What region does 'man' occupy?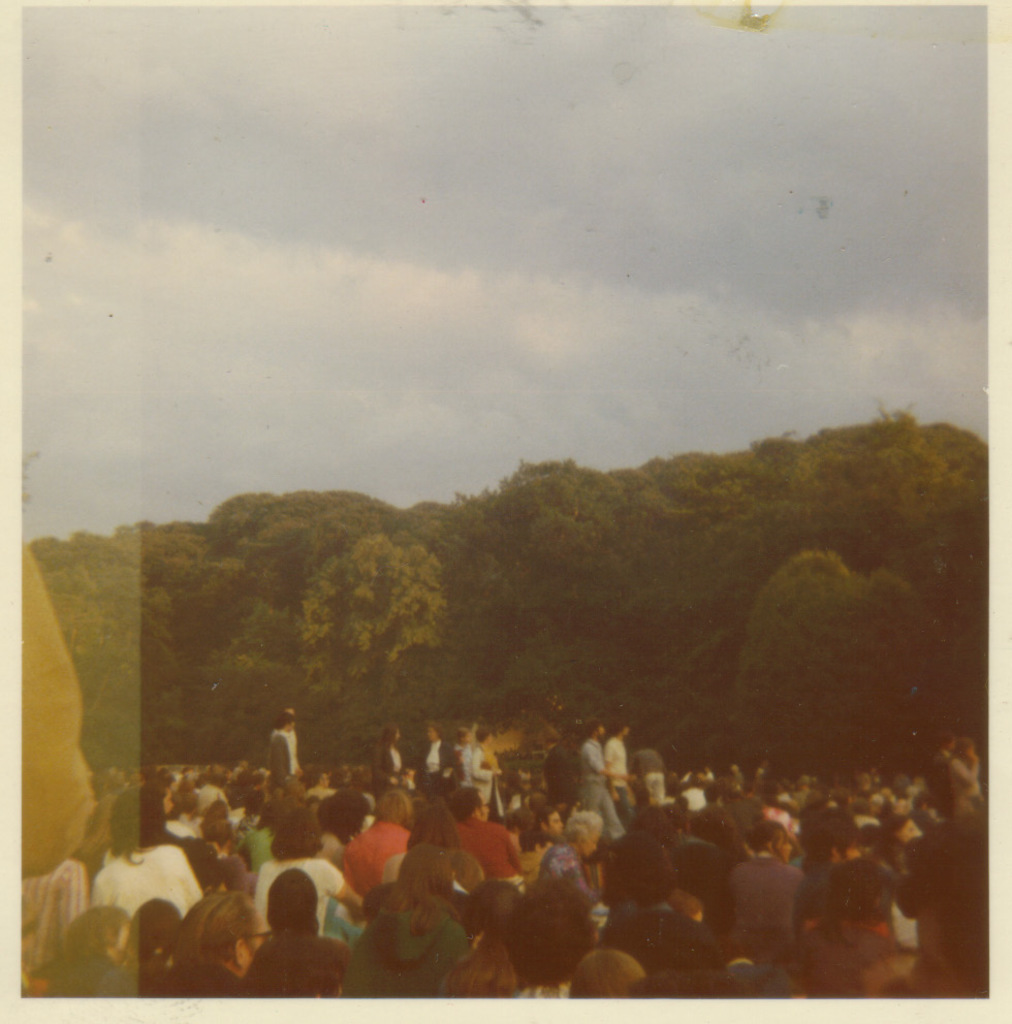
<box>268,712,290,782</box>.
